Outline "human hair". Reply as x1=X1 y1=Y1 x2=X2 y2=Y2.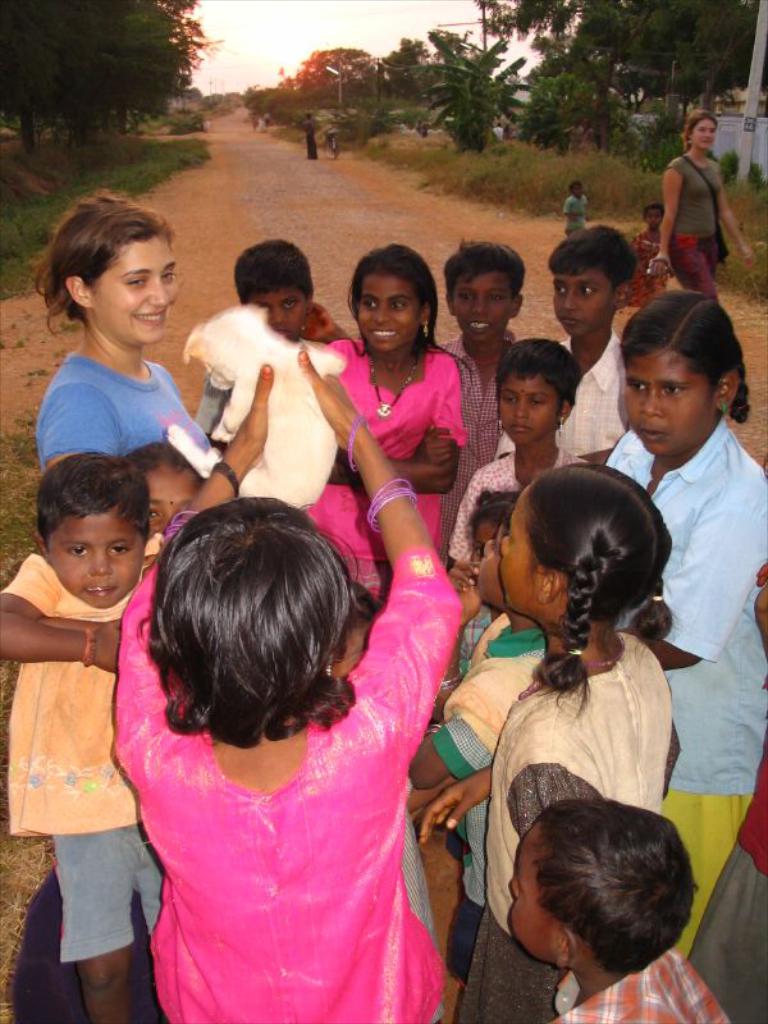
x1=346 y1=242 x2=474 y2=374.
